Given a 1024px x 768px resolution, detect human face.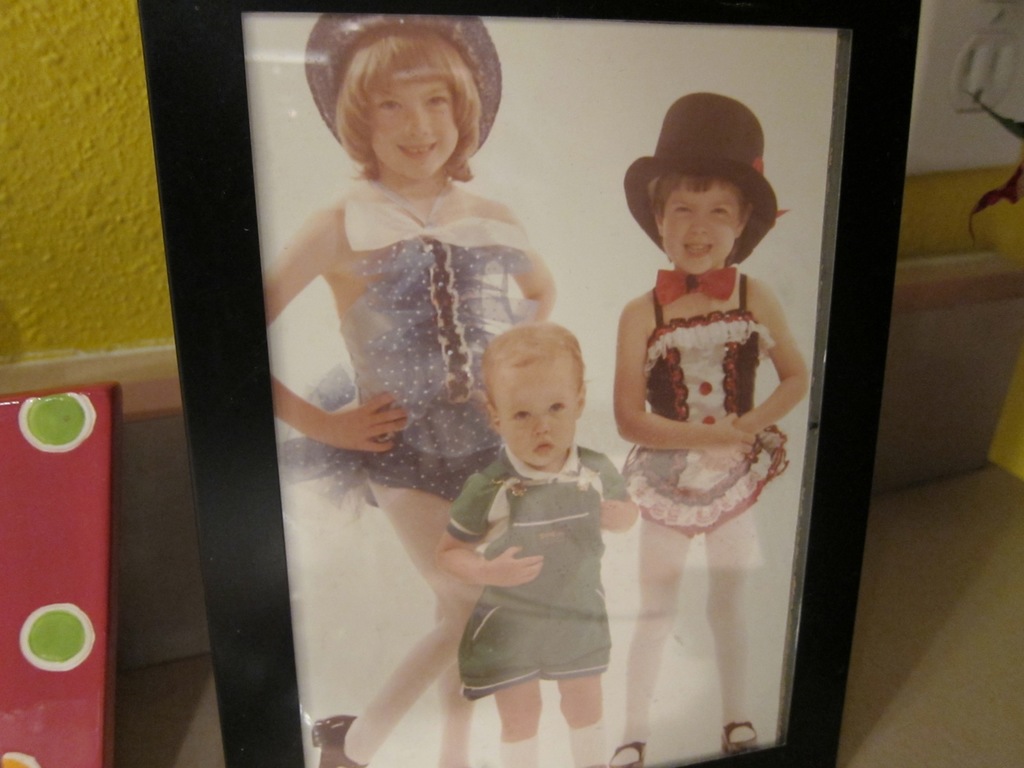
Rect(371, 82, 457, 180).
